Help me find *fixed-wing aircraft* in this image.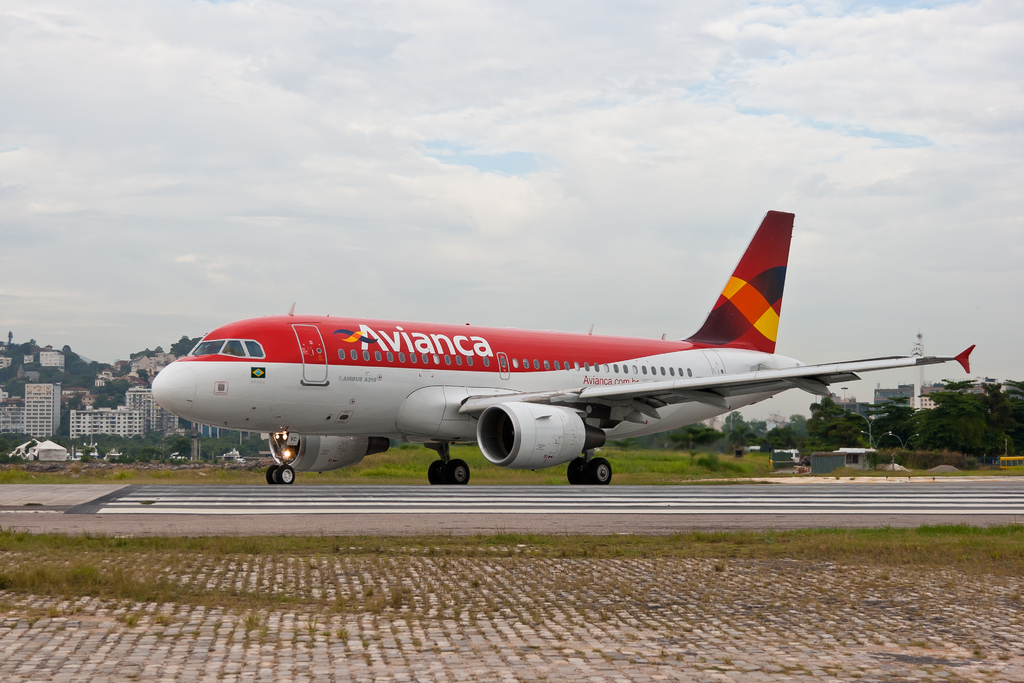
Found it: l=154, t=211, r=976, b=488.
